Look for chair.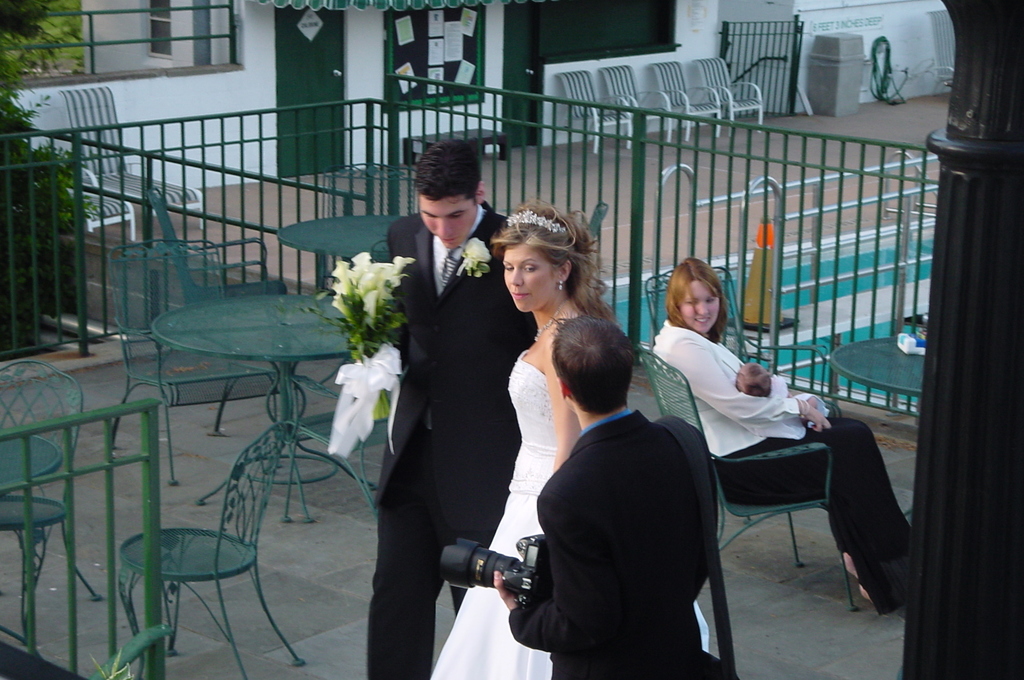
Found: <region>679, 351, 888, 636</region>.
